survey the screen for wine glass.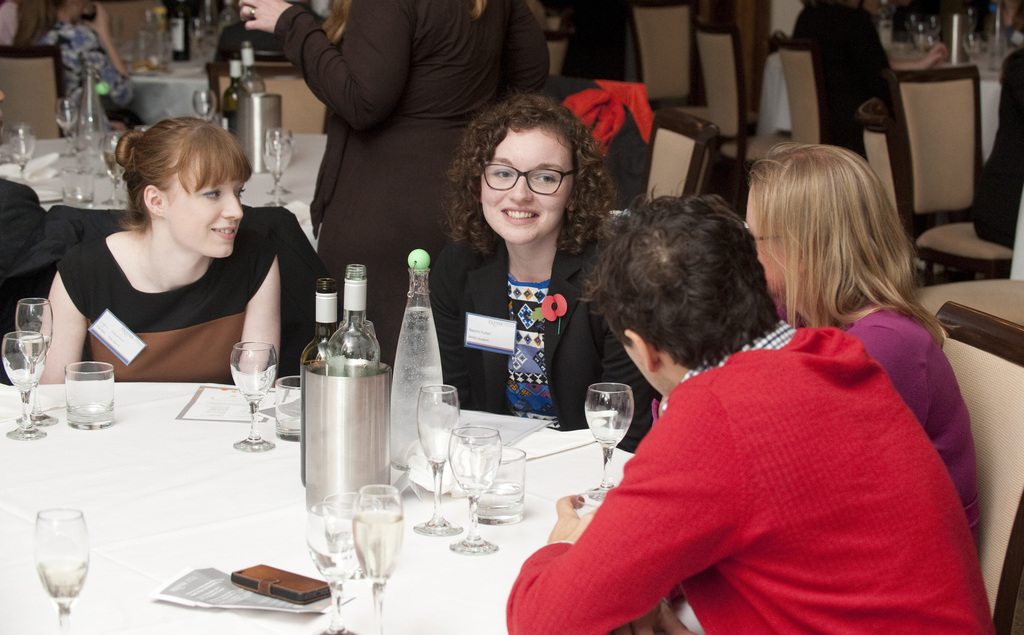
Survey found: bbox(356, 483, 409, 634).
